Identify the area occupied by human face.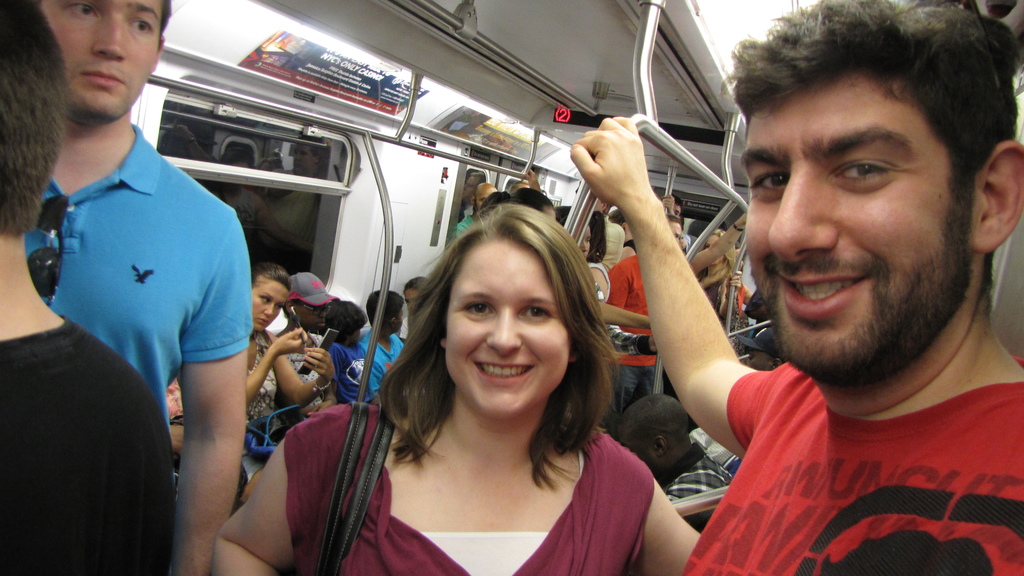
Area: locate(670, 225, 682, 244).
